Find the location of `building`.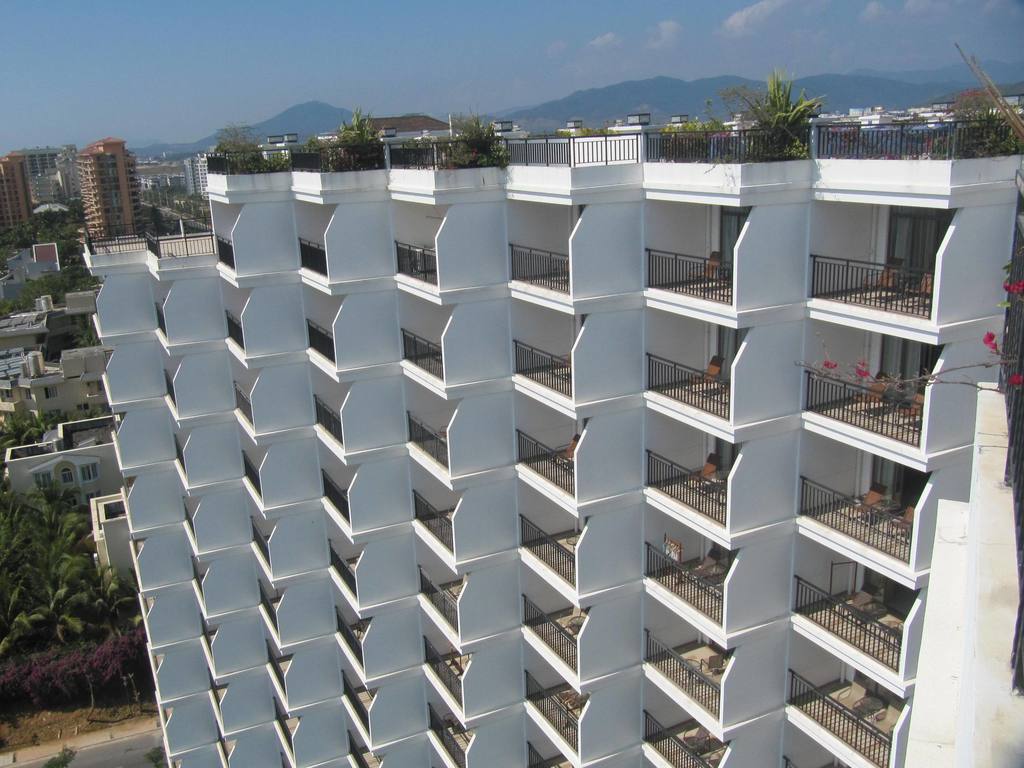
Location: 0,147,68,247.
